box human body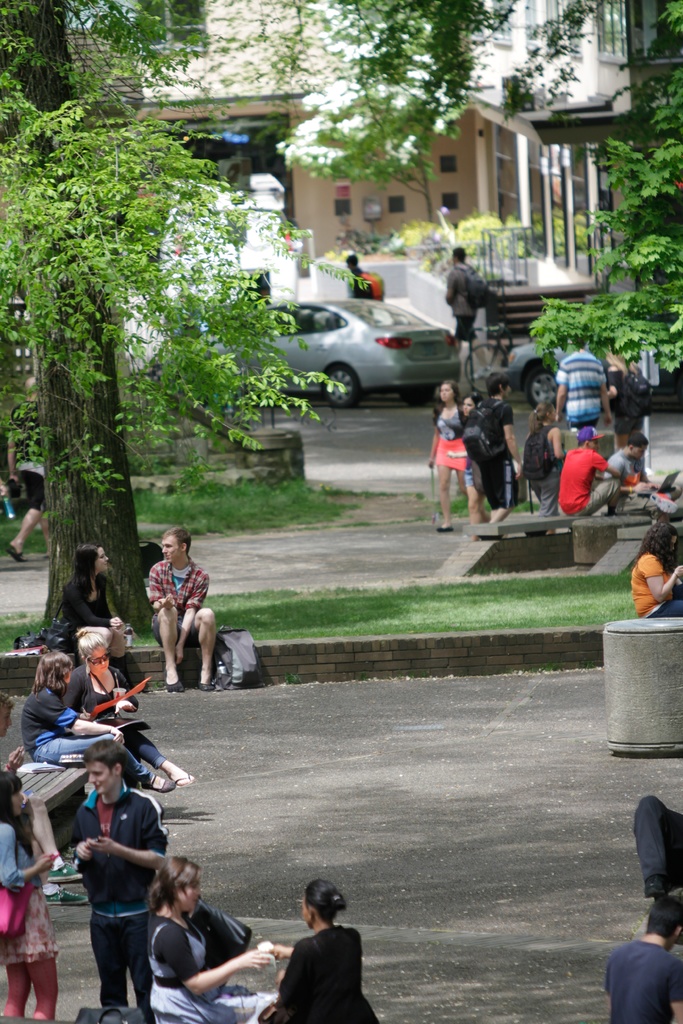
bbox(0, 771, 57, 1023)
